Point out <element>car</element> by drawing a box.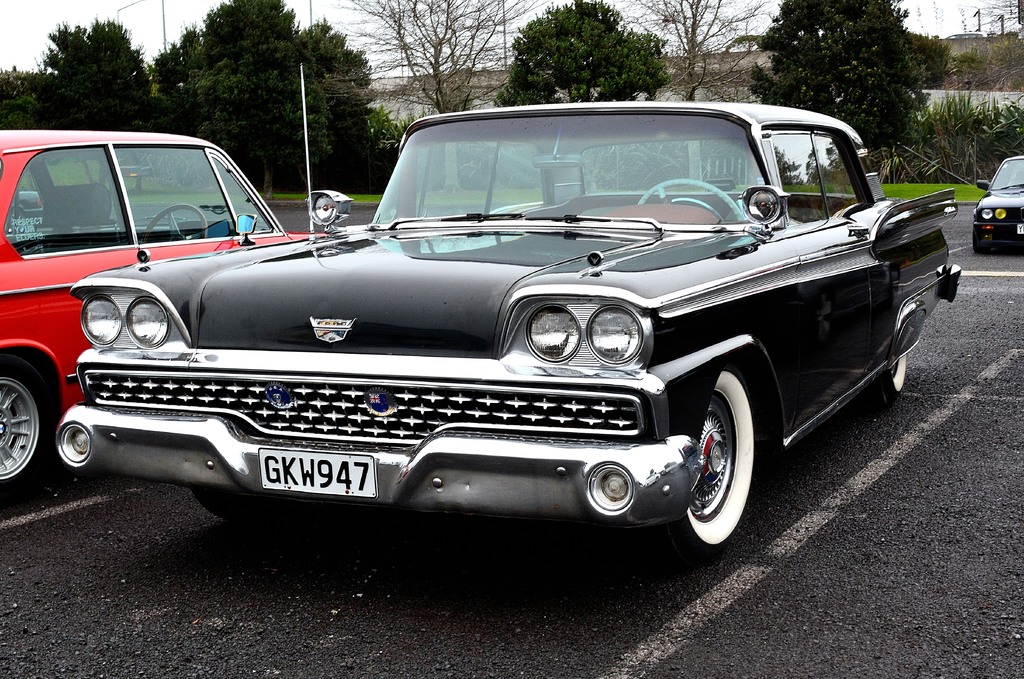
<box>973,156,1023,257</box>.
